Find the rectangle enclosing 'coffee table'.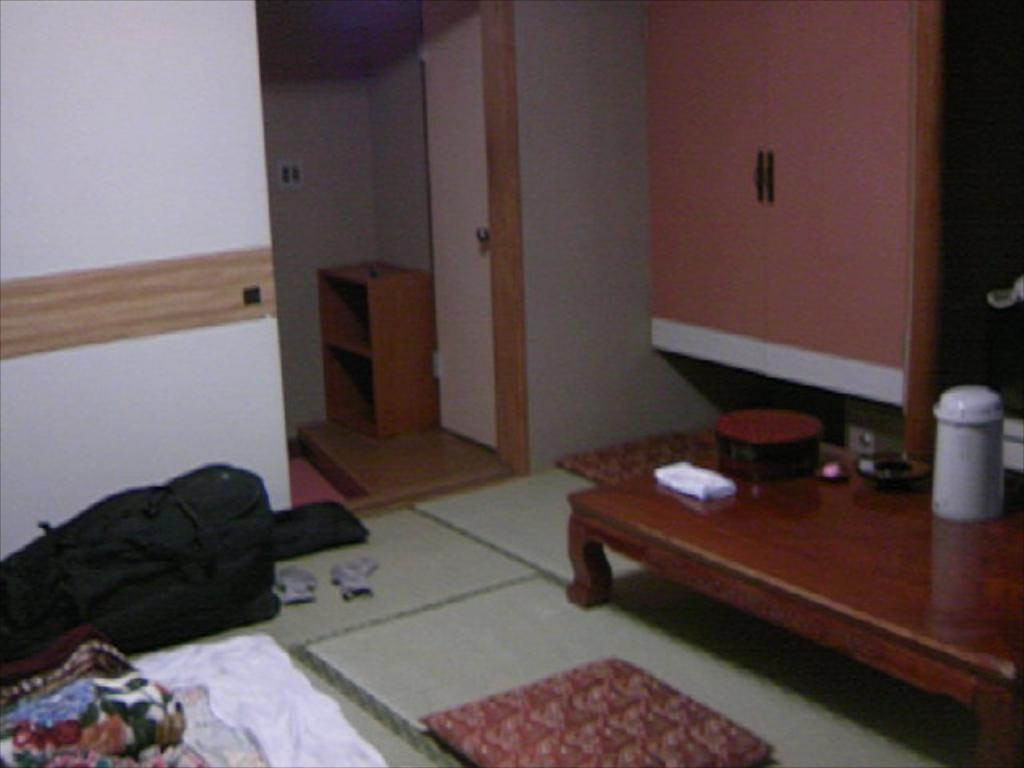
(576, 394, 1023, 750).
